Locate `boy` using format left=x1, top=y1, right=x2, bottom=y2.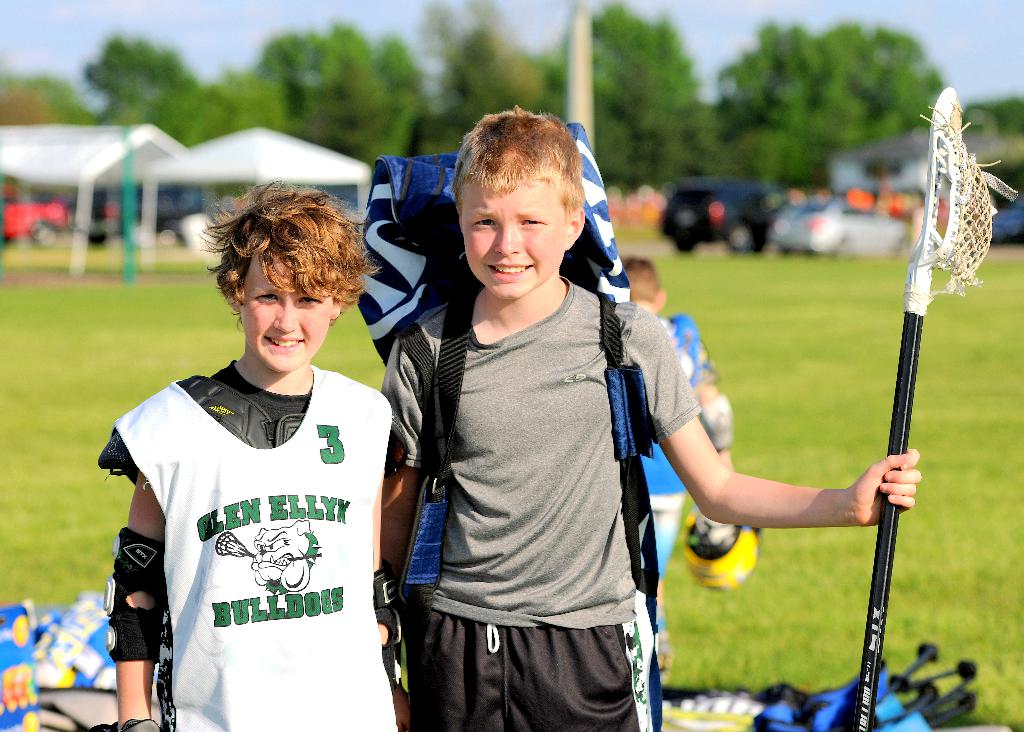
left=384, top=103, right=924, bottom=731.
